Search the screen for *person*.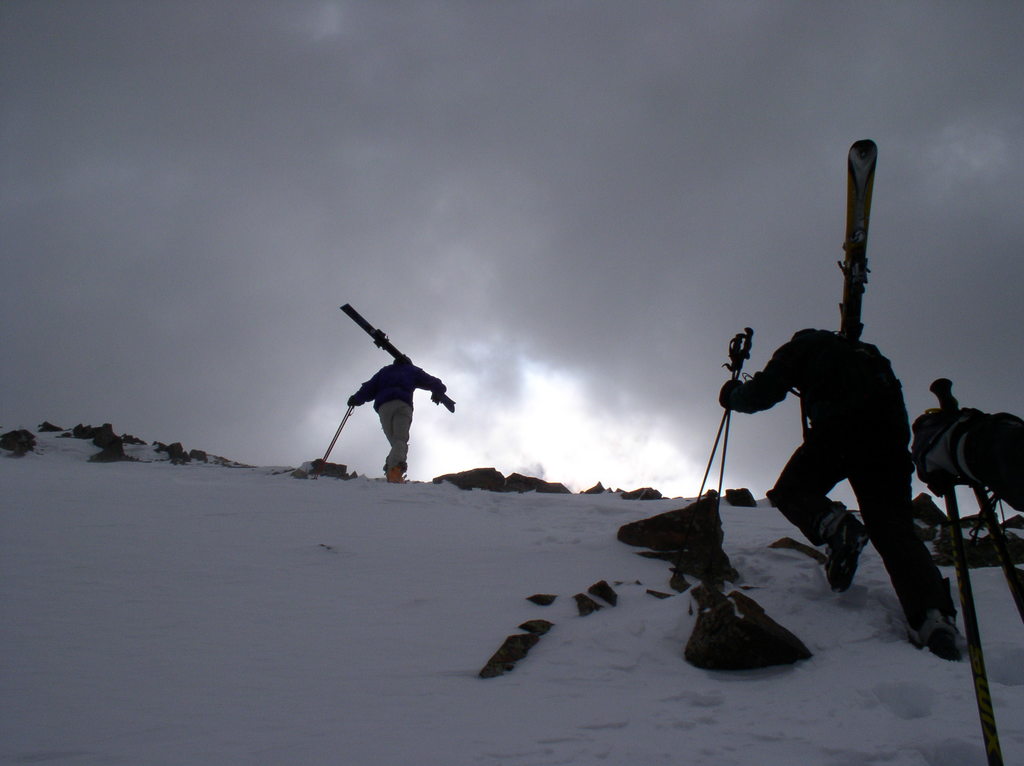
Found at [left=735, top=237, right=947, bottom=669].
